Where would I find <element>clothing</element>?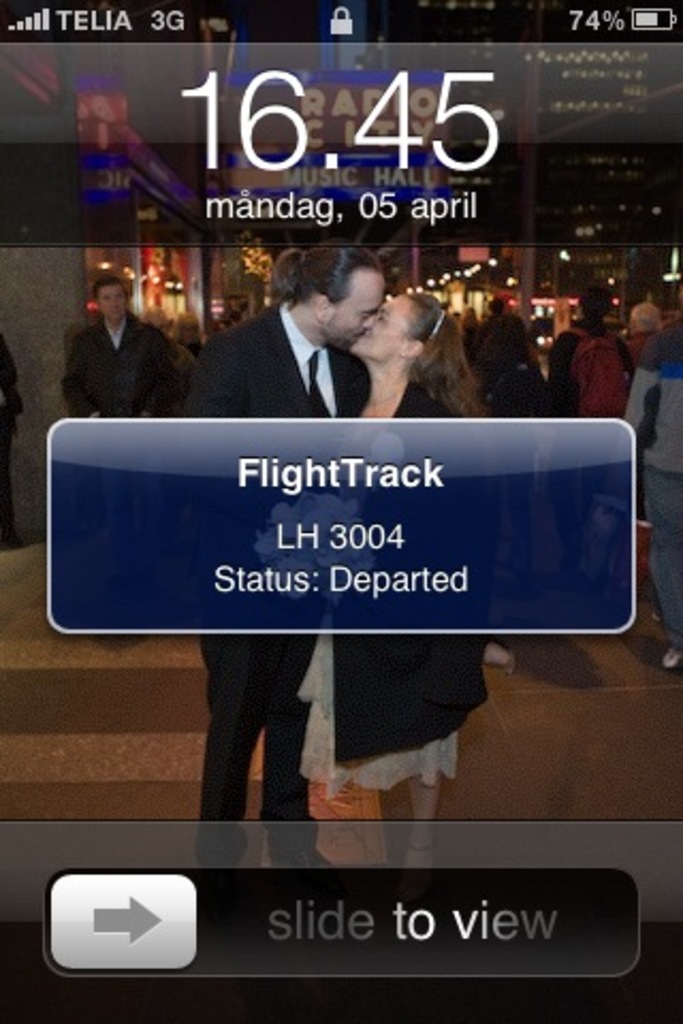
At x1=64 y1=309 x2=179 y2=414.
